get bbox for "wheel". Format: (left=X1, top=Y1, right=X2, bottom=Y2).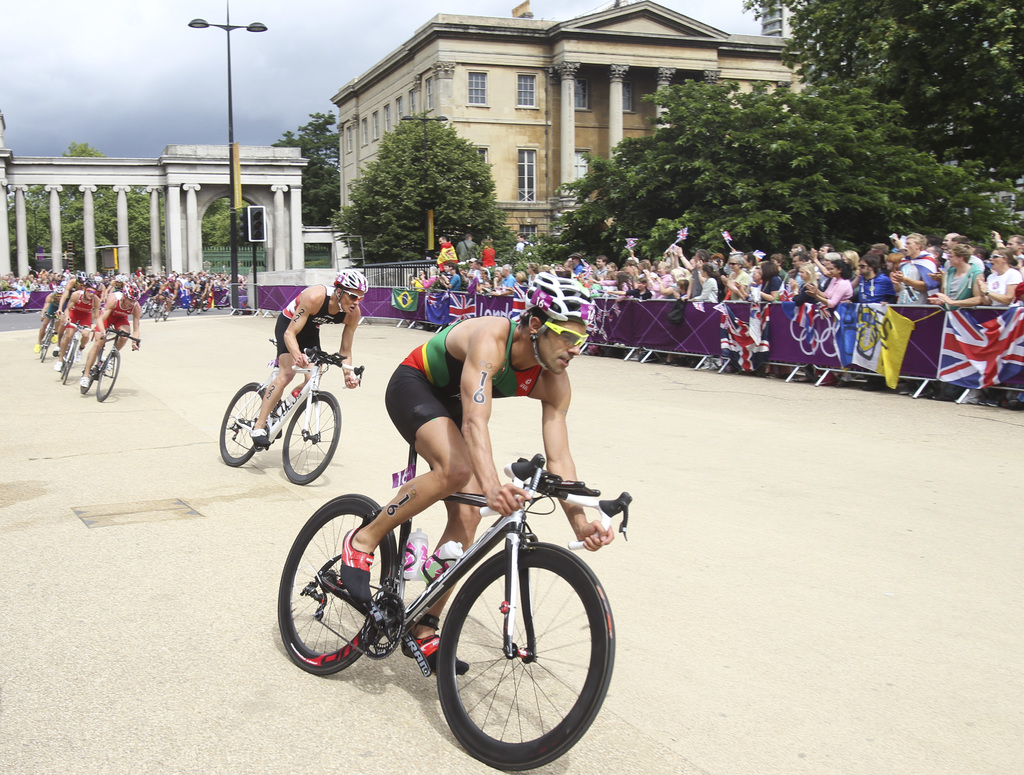
(left=58, top=366, right=63, bottom=379).
